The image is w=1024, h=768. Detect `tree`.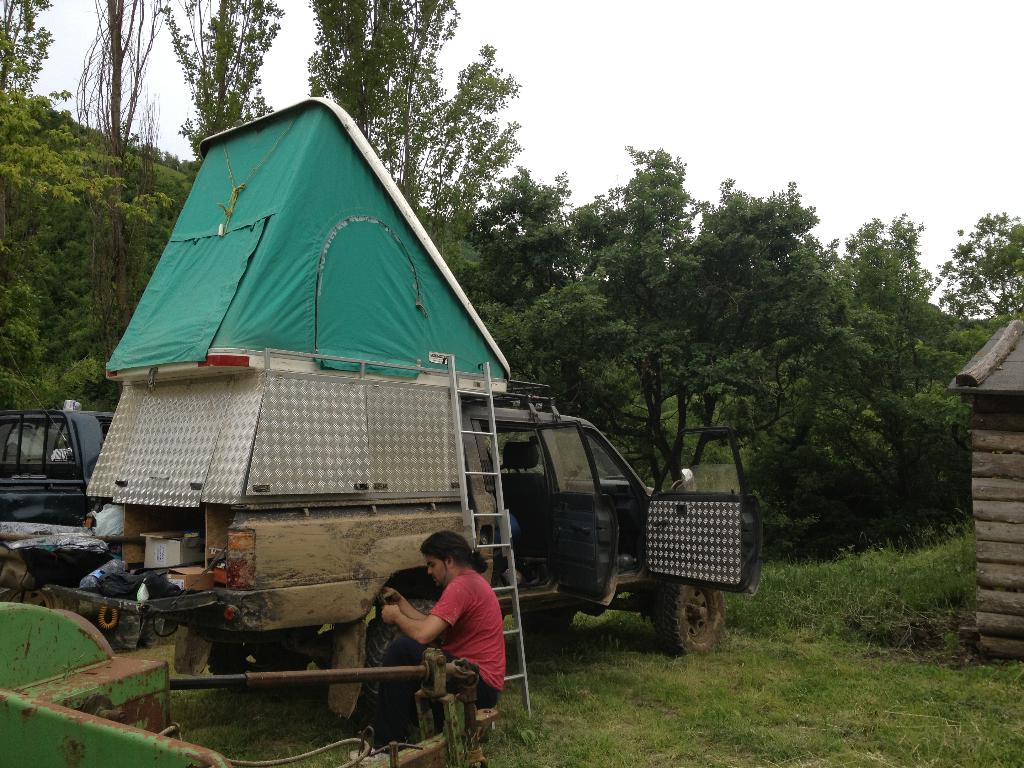
Detection: 935/201/1023/323.
